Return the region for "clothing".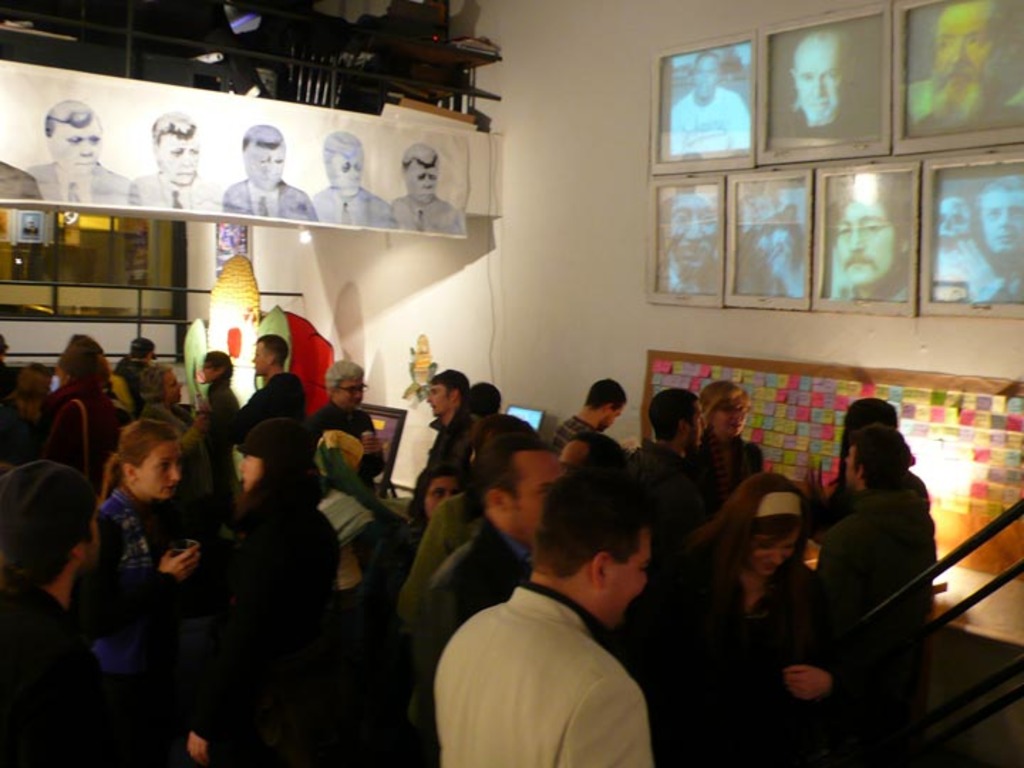
<region>421, 521, 528, 767</region>.
